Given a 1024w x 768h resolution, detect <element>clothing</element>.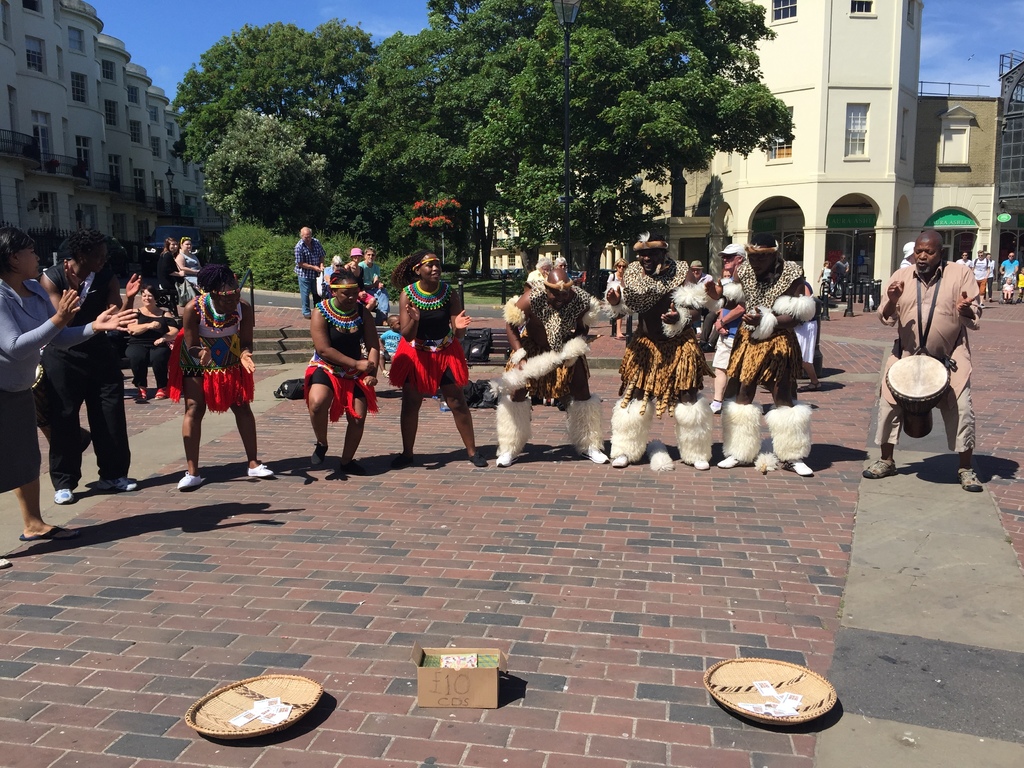
BBox(171, 287, 254, 413).
